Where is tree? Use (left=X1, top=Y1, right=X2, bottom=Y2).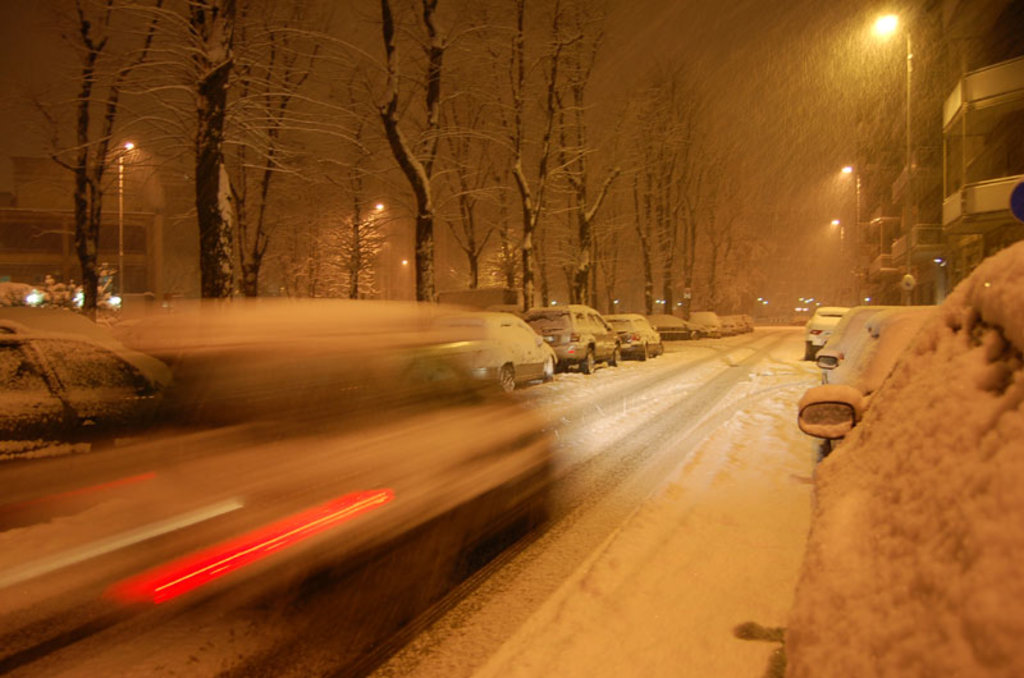
(left=29, top=0, right=165, bottom=308).
